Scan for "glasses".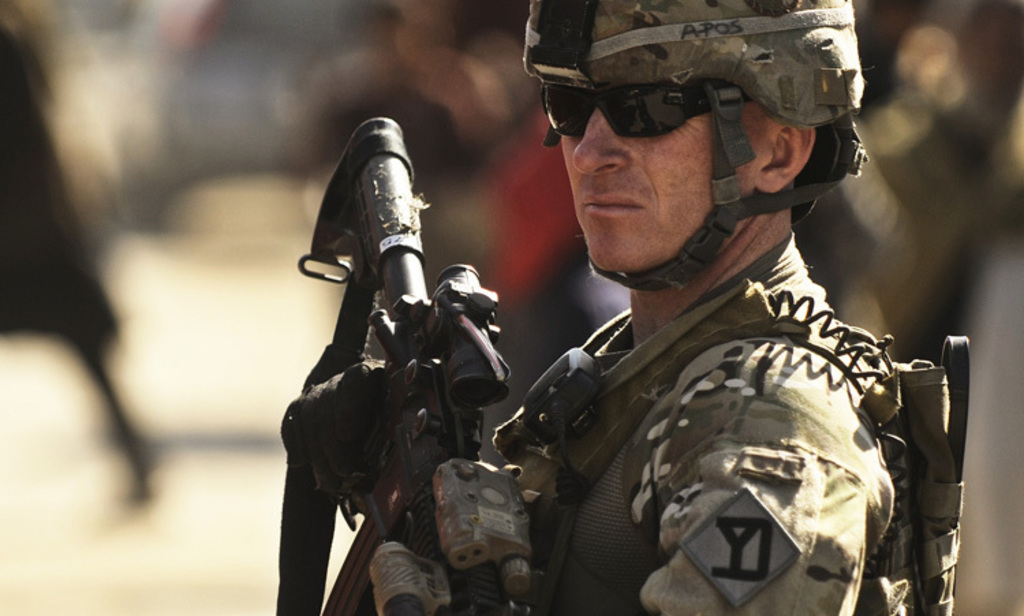
Scan result: select_region(537, 82, 718, 141).
